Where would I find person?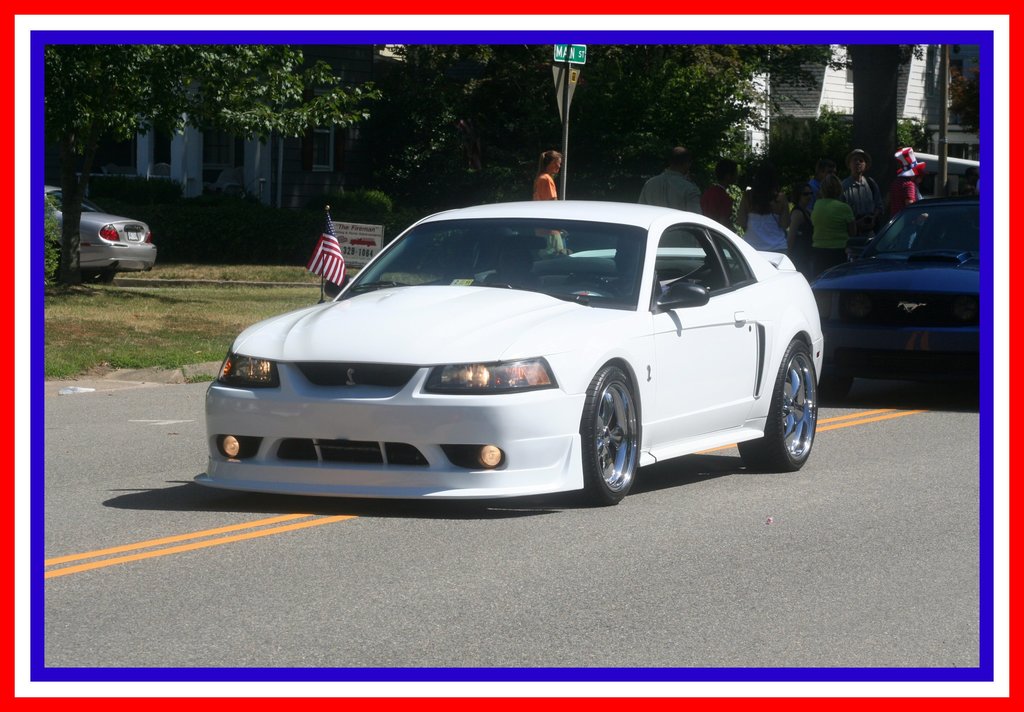
At 699 155 736 230.
